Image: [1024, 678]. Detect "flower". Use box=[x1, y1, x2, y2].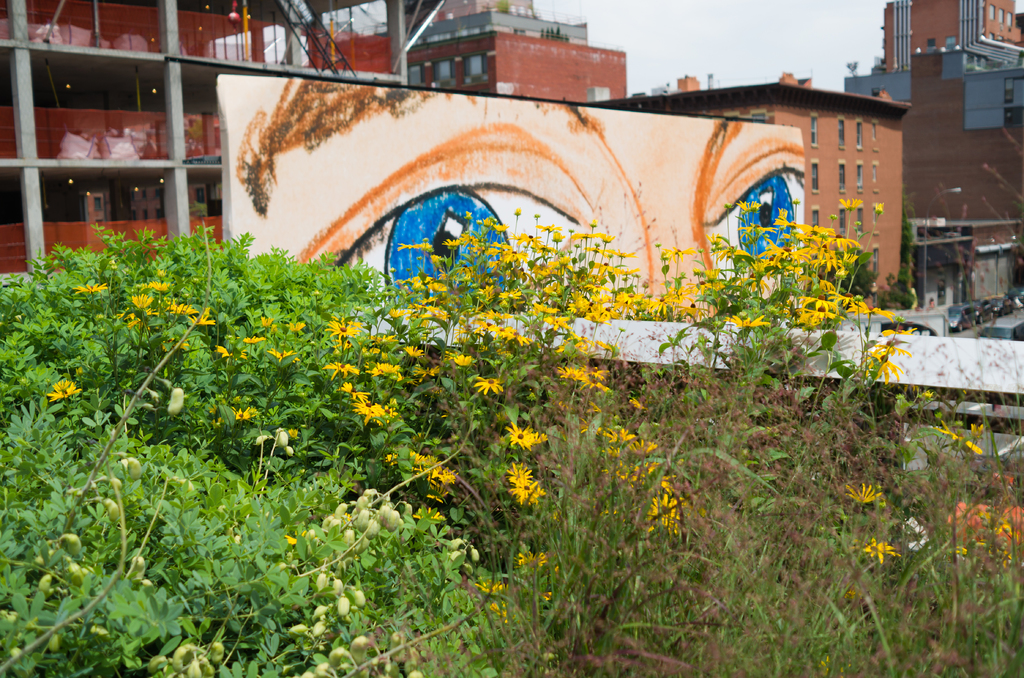
box=[445, 350, 484, 366].
